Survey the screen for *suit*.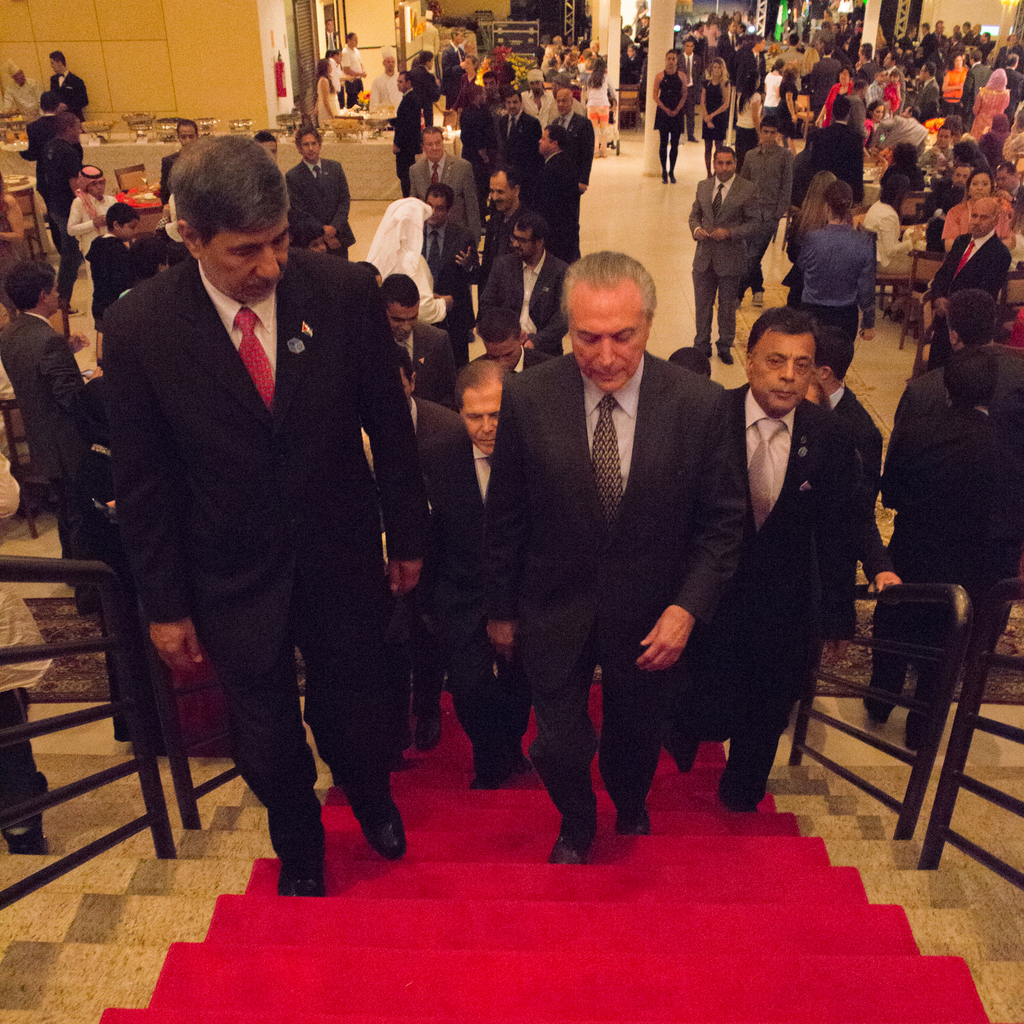
Survey found: box(412, 153, 471, 264).
